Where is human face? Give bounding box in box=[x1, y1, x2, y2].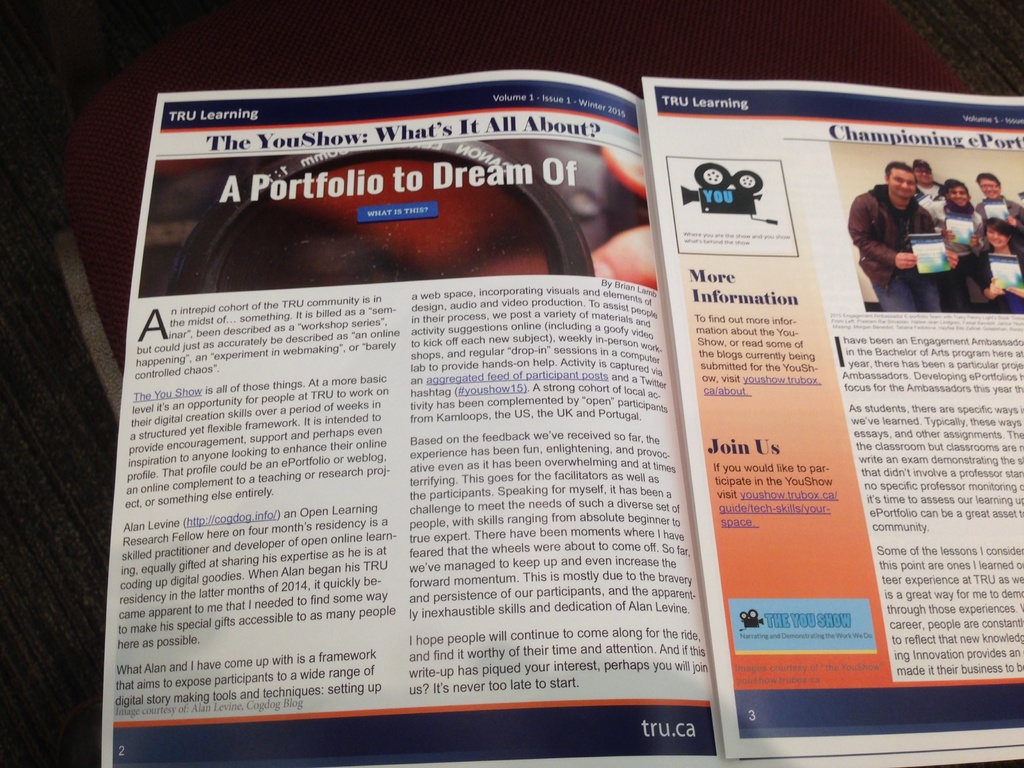
box=[916, 165, 931, 185].
